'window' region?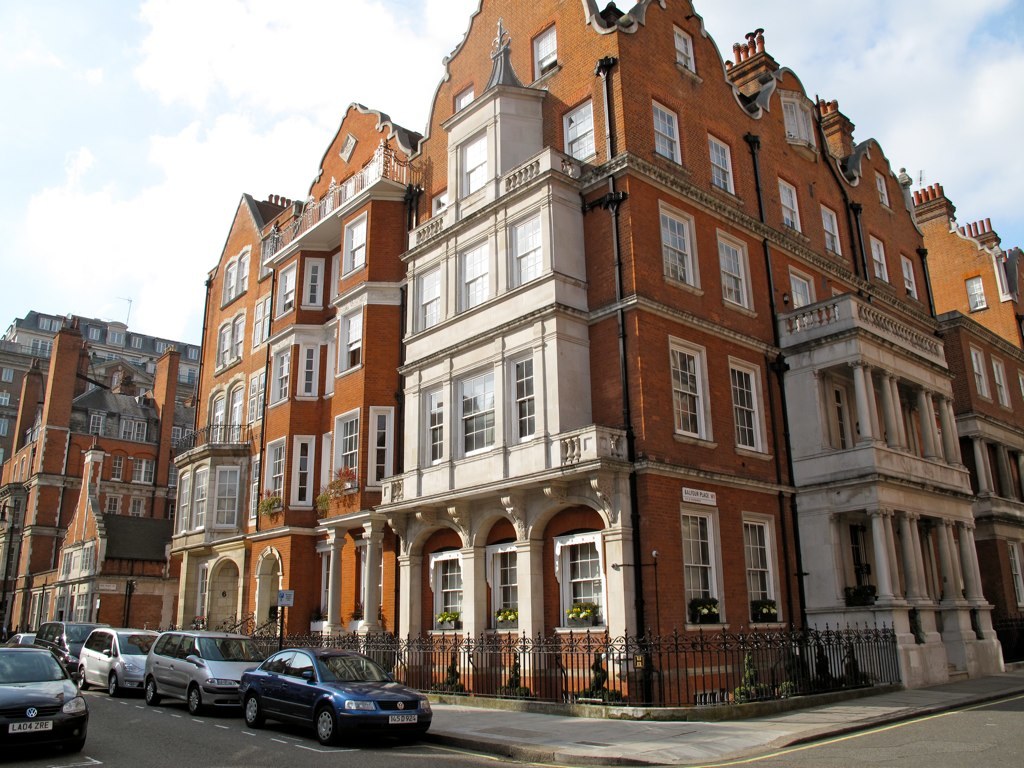
134 498 146 514
